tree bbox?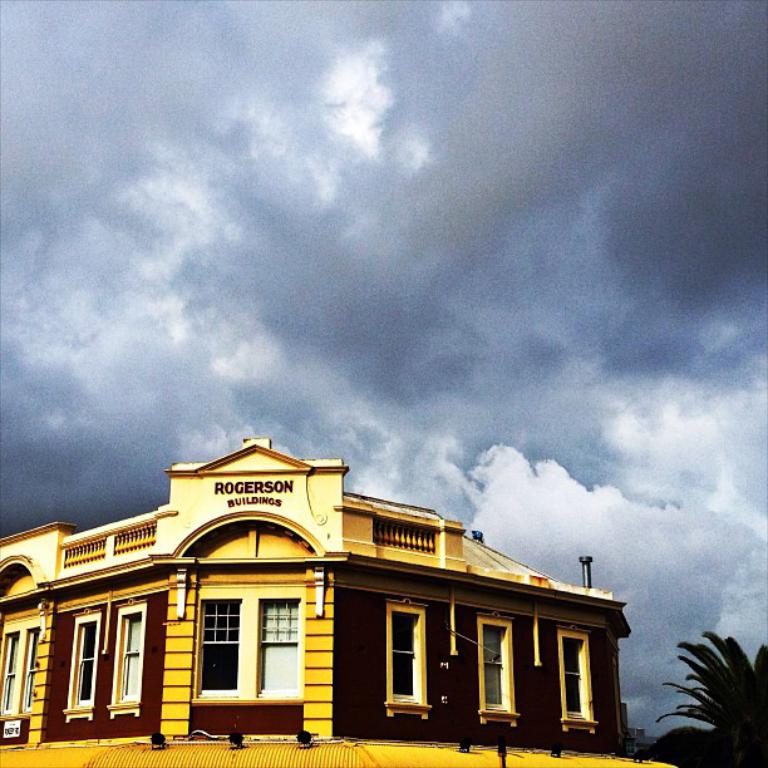
x1=649, y1=629, x2=767, y2=759
